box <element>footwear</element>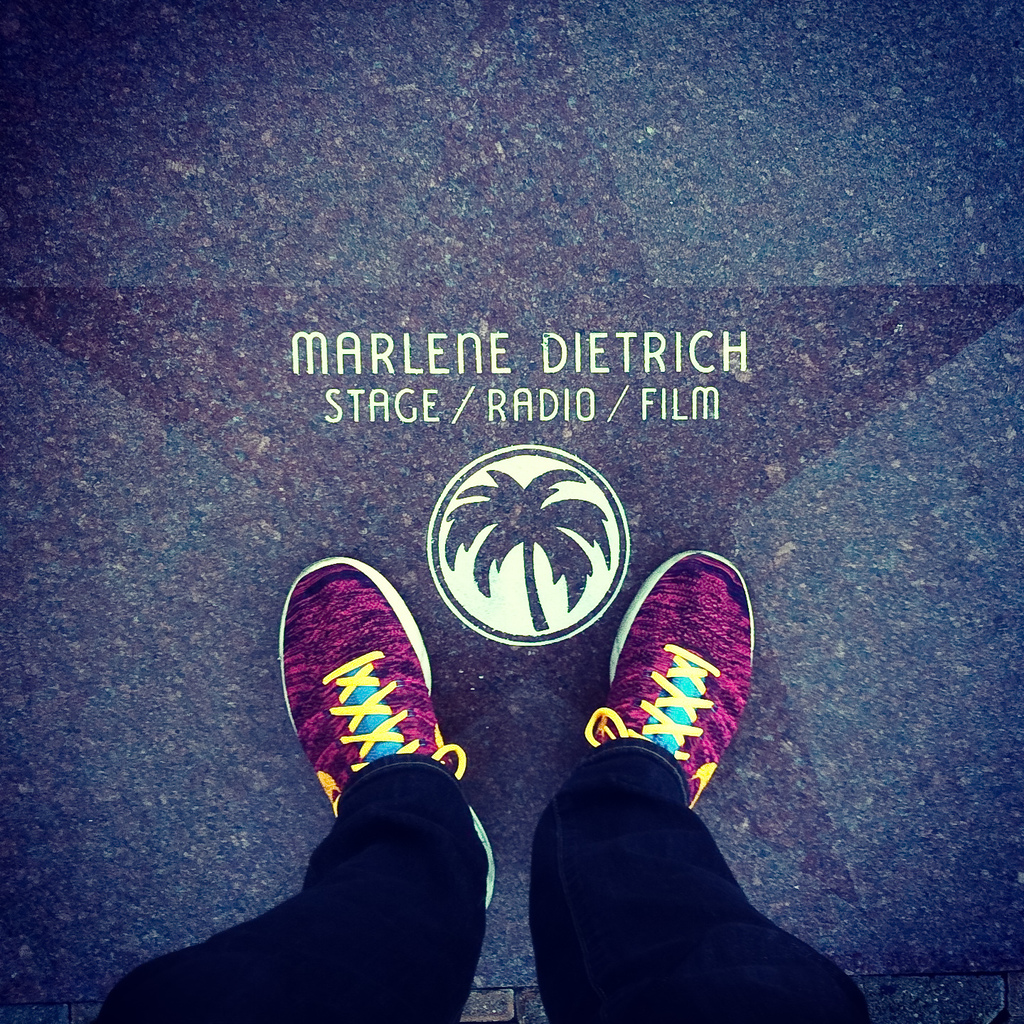
x1=279 y1=560 x2=494 y2=910
